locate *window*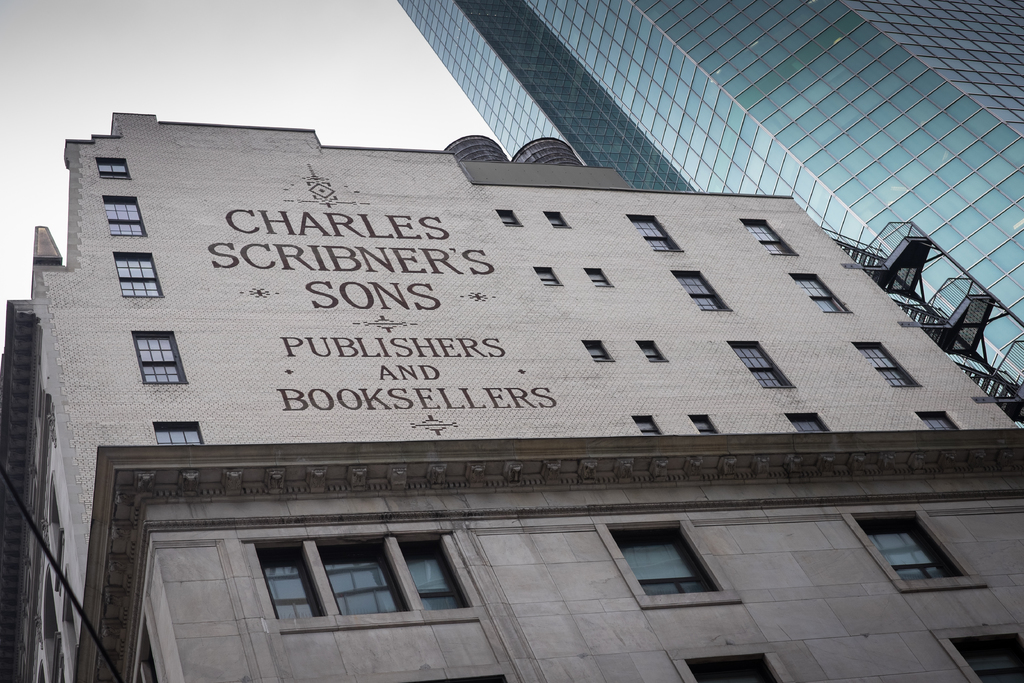
<box>105,201,147,238</box>
